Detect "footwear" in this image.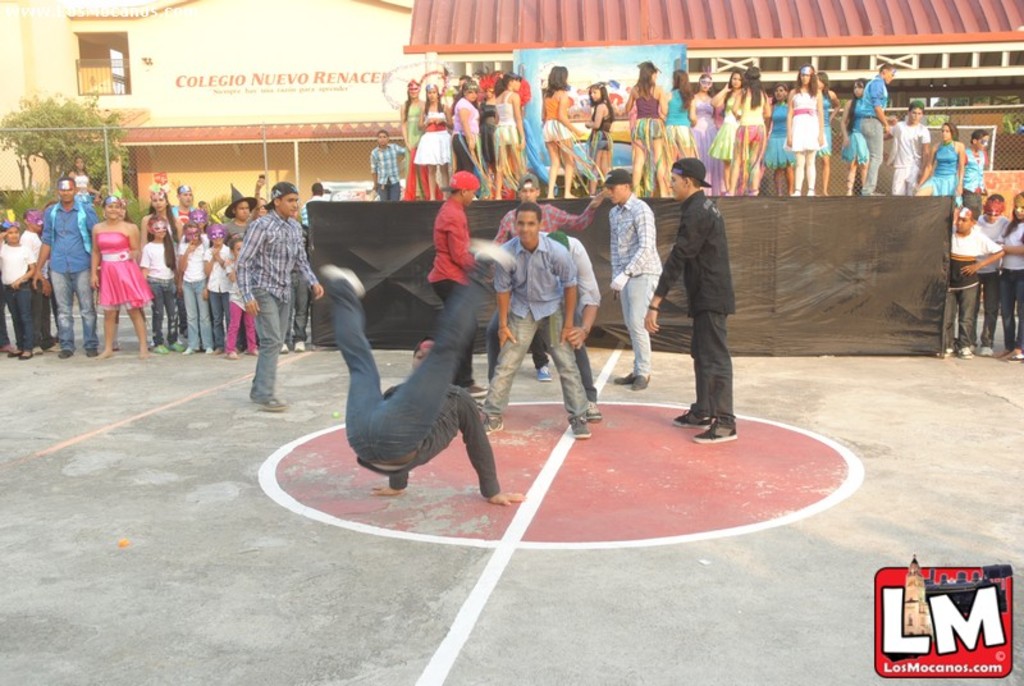
Detection: bbox(984, 348, 992, 357).
